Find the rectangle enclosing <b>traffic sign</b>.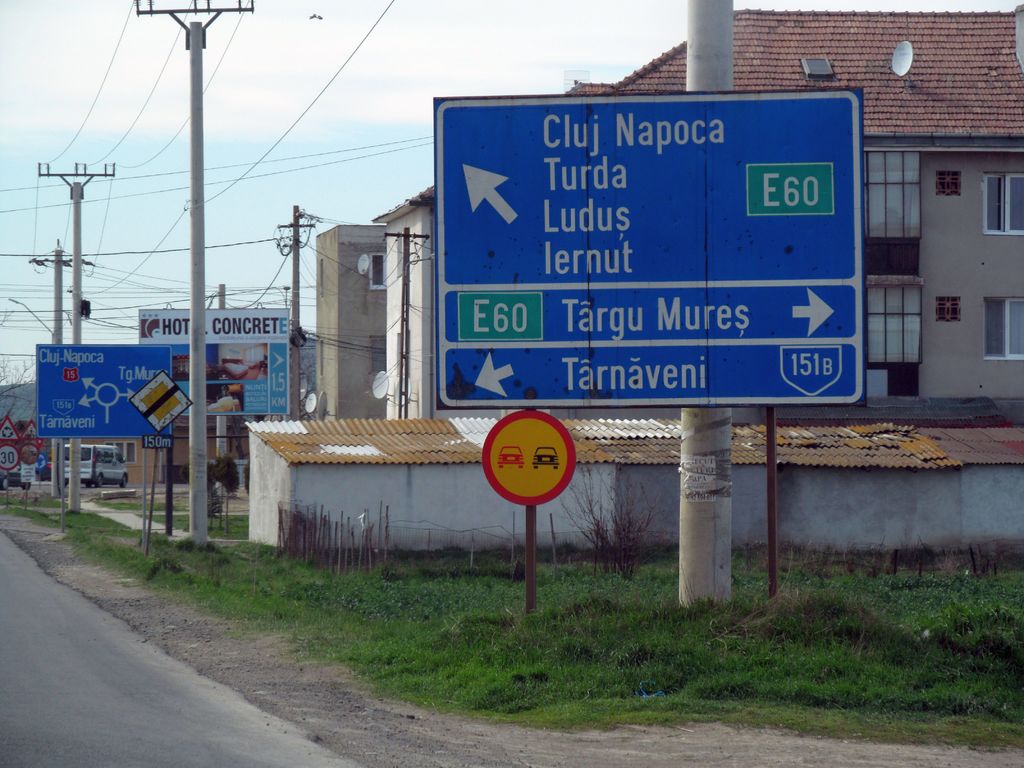
crop(429, 84, 868, 408).
